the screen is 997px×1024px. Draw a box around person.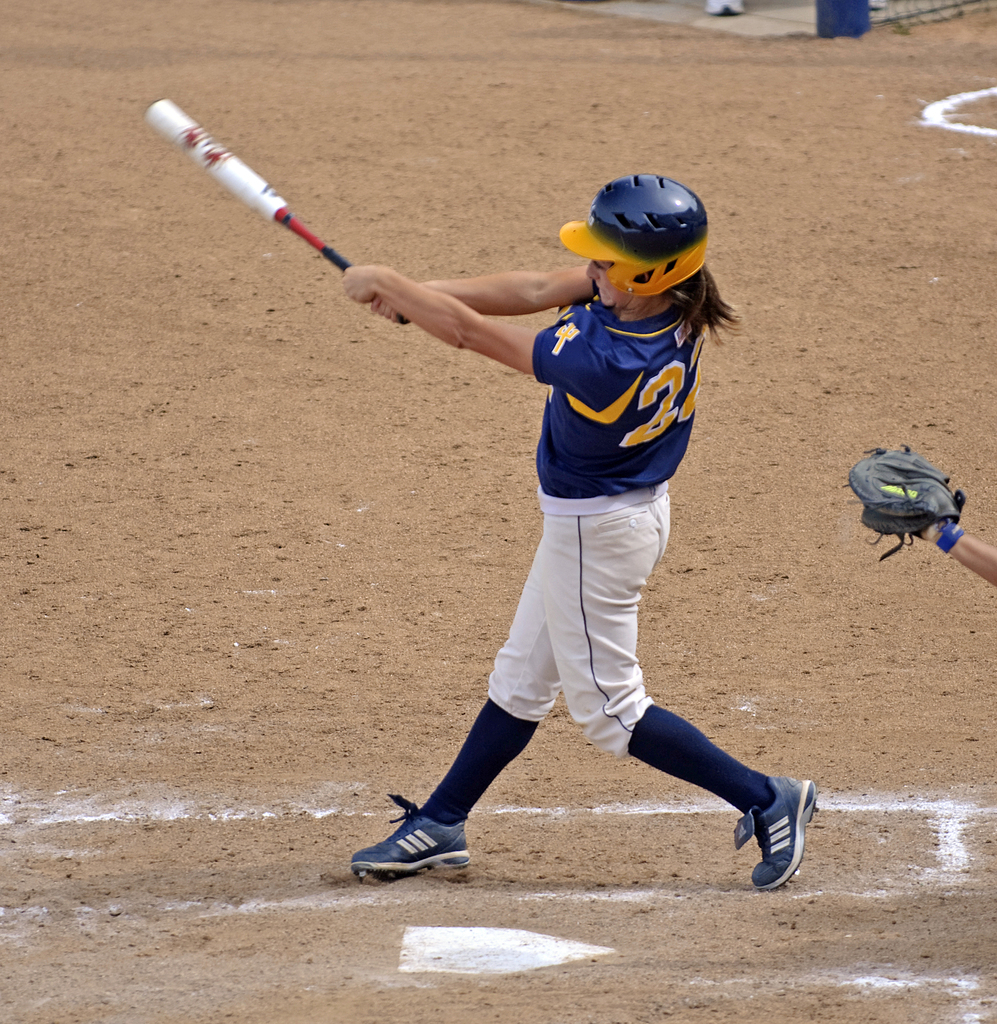
crop(337, 166, 811, 876).
